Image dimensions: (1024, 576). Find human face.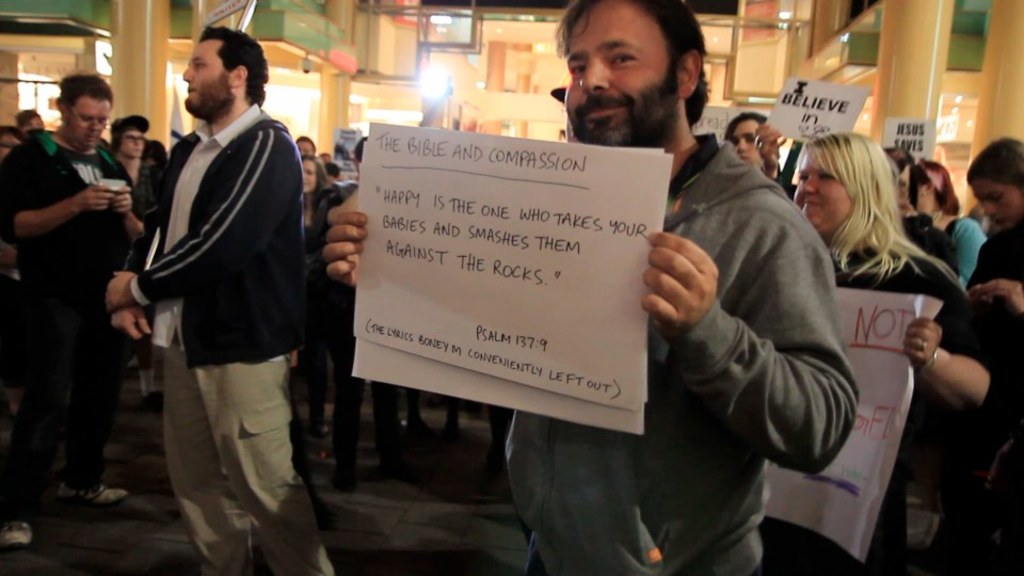
<bbox>793, 159, 853, 231</bbox>.
